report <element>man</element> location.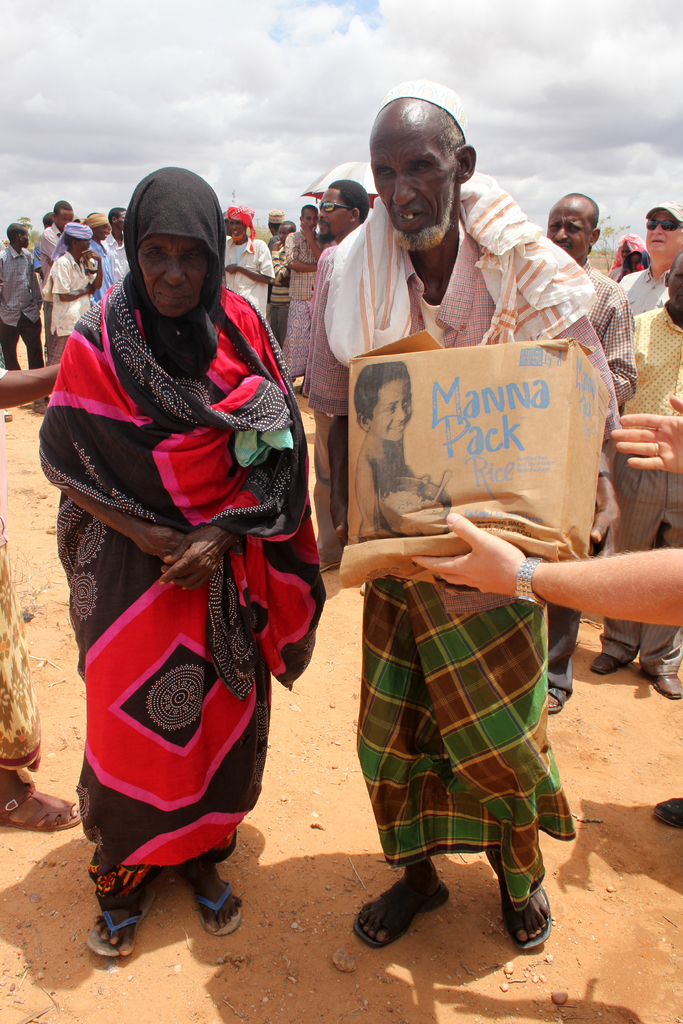
Report: BBox(95, 205, 136, 285).
